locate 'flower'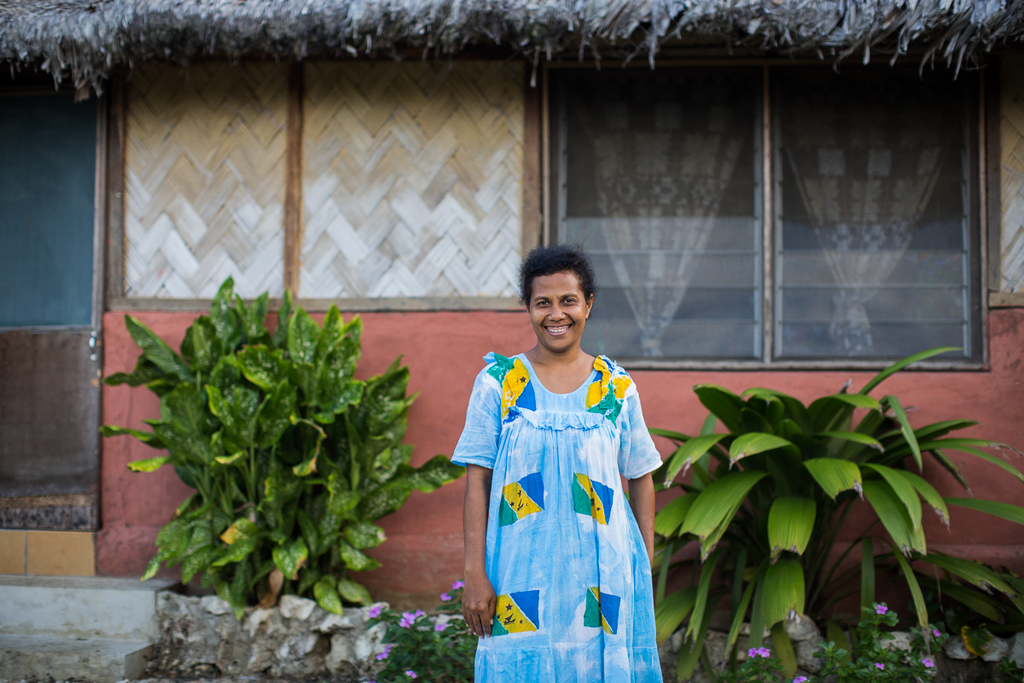
439/590/451/602
